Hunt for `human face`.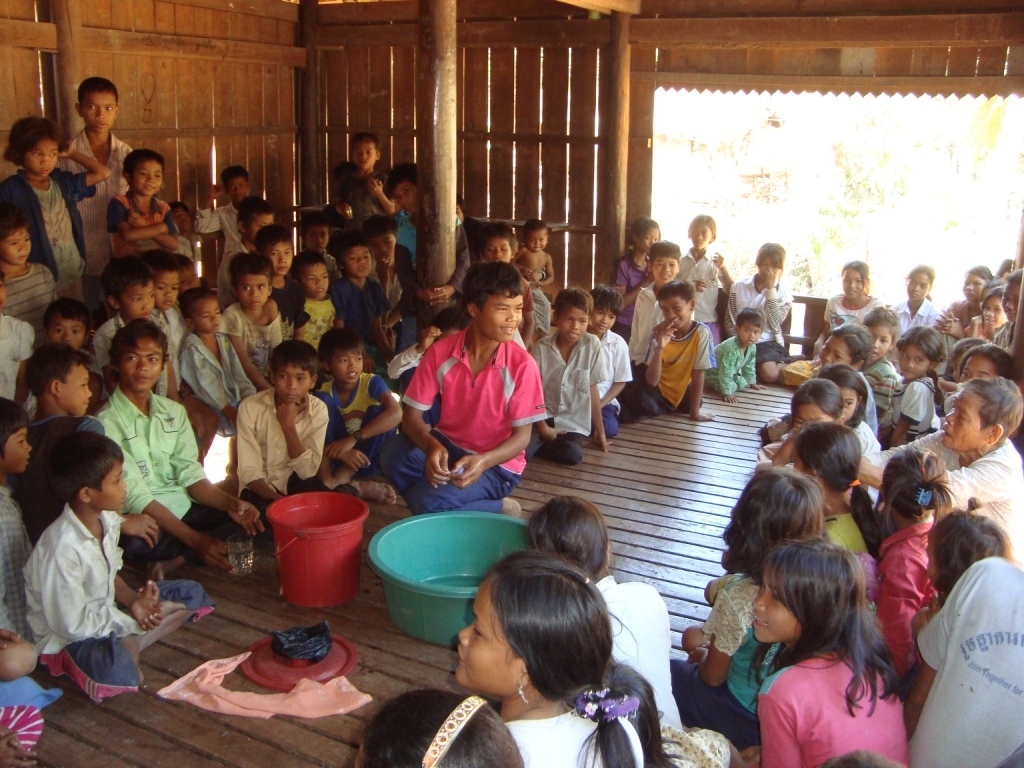
Hunted down at 183:265:199:299.
